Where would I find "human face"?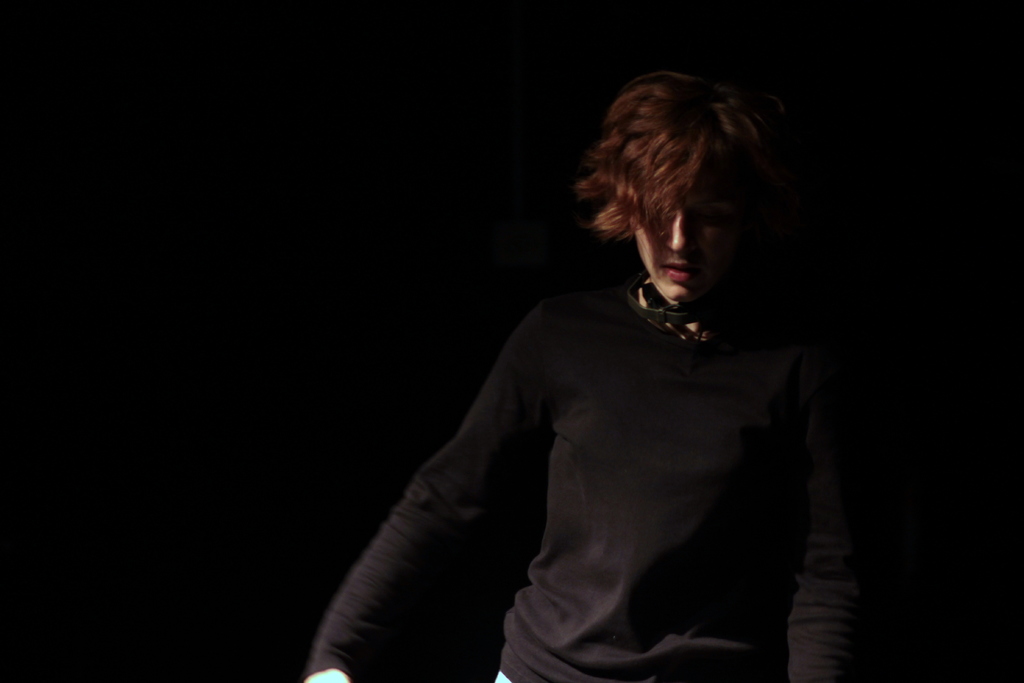
At pyautogui.locateOnScreen(637, 167, 735, 307).
